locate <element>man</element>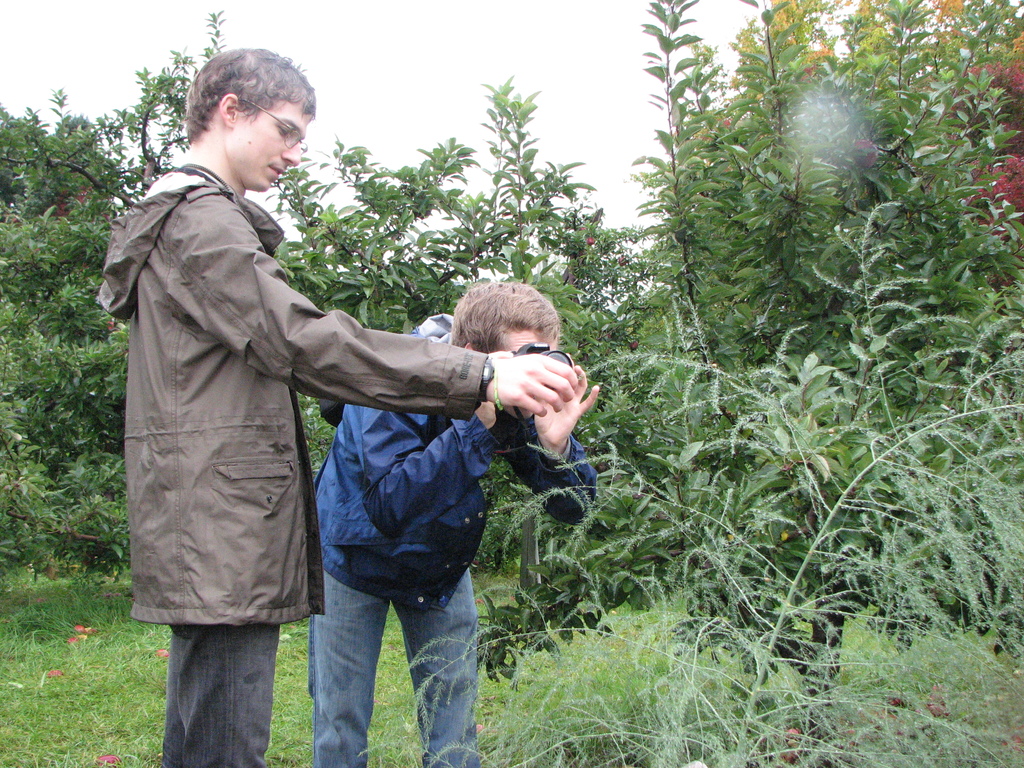
select_region(305, 284, 604, 767)
